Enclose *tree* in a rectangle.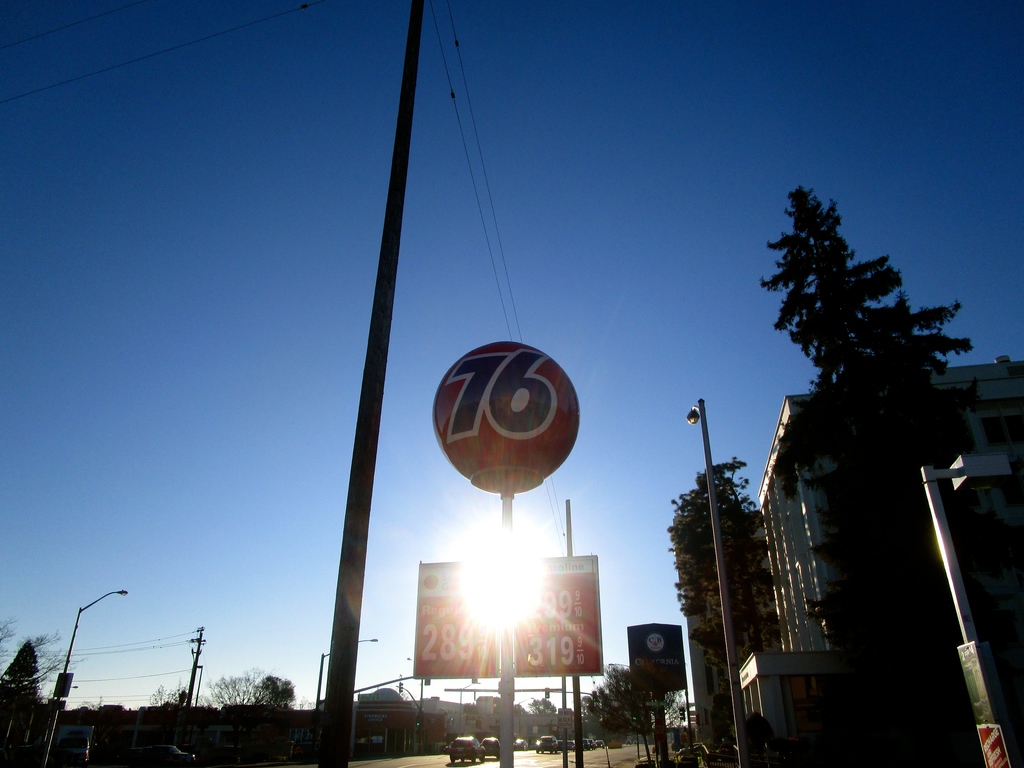
locate(736, 168, 987, 691).
